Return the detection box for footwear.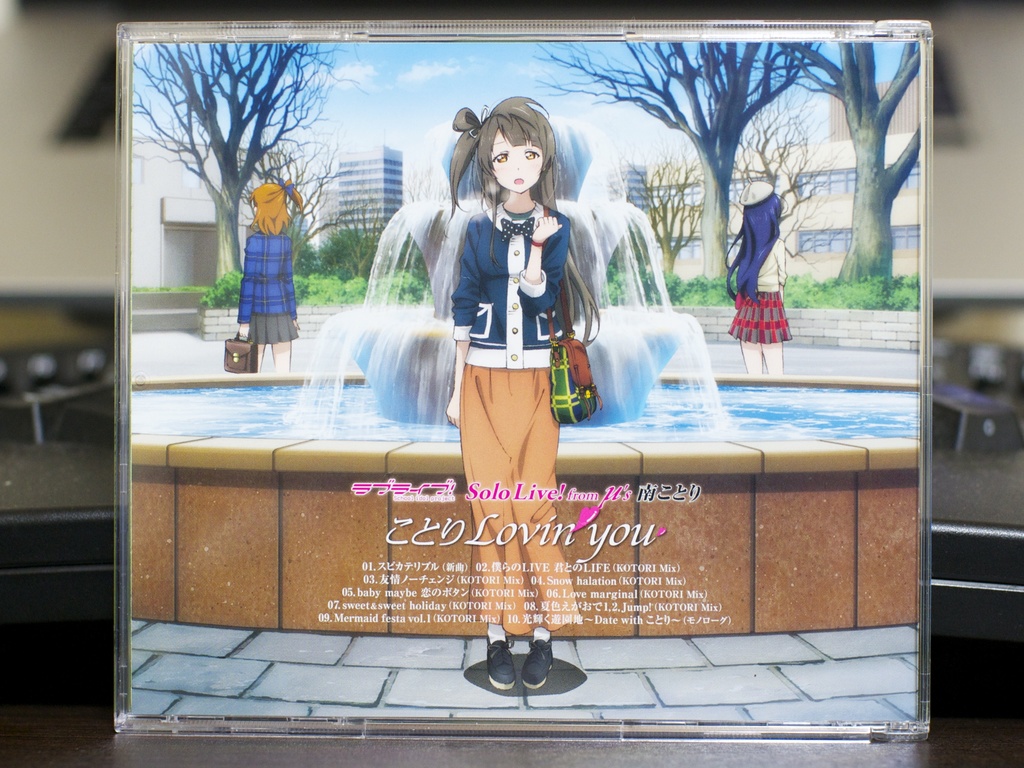
crop(489, 638, 509, 688).
